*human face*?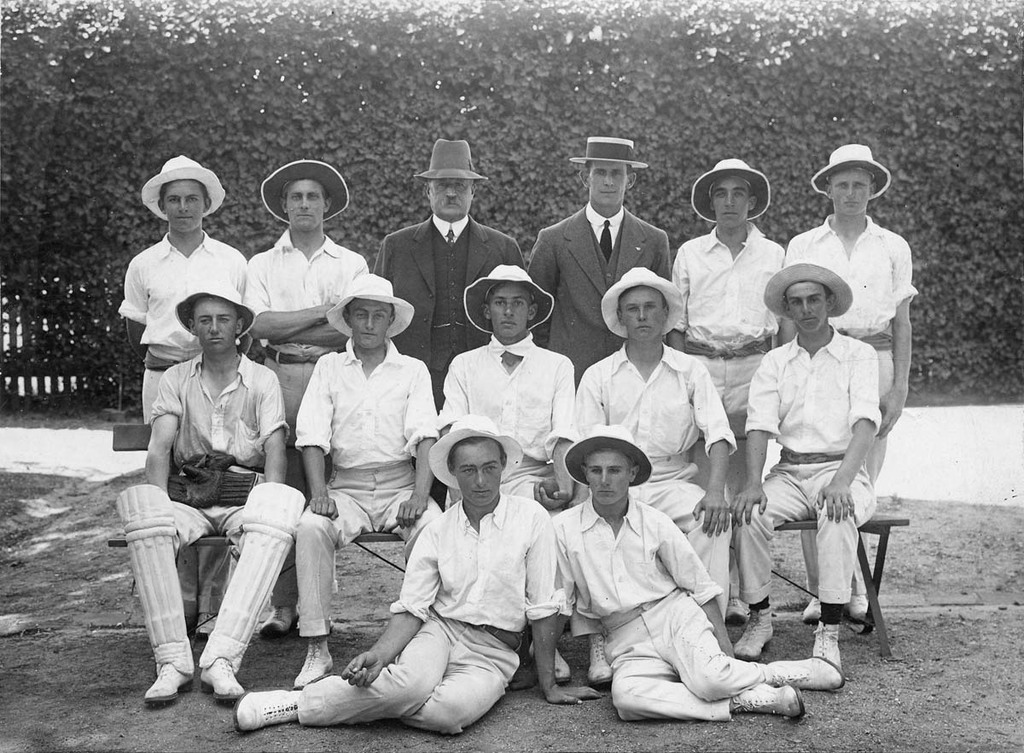
434/177/476/216
